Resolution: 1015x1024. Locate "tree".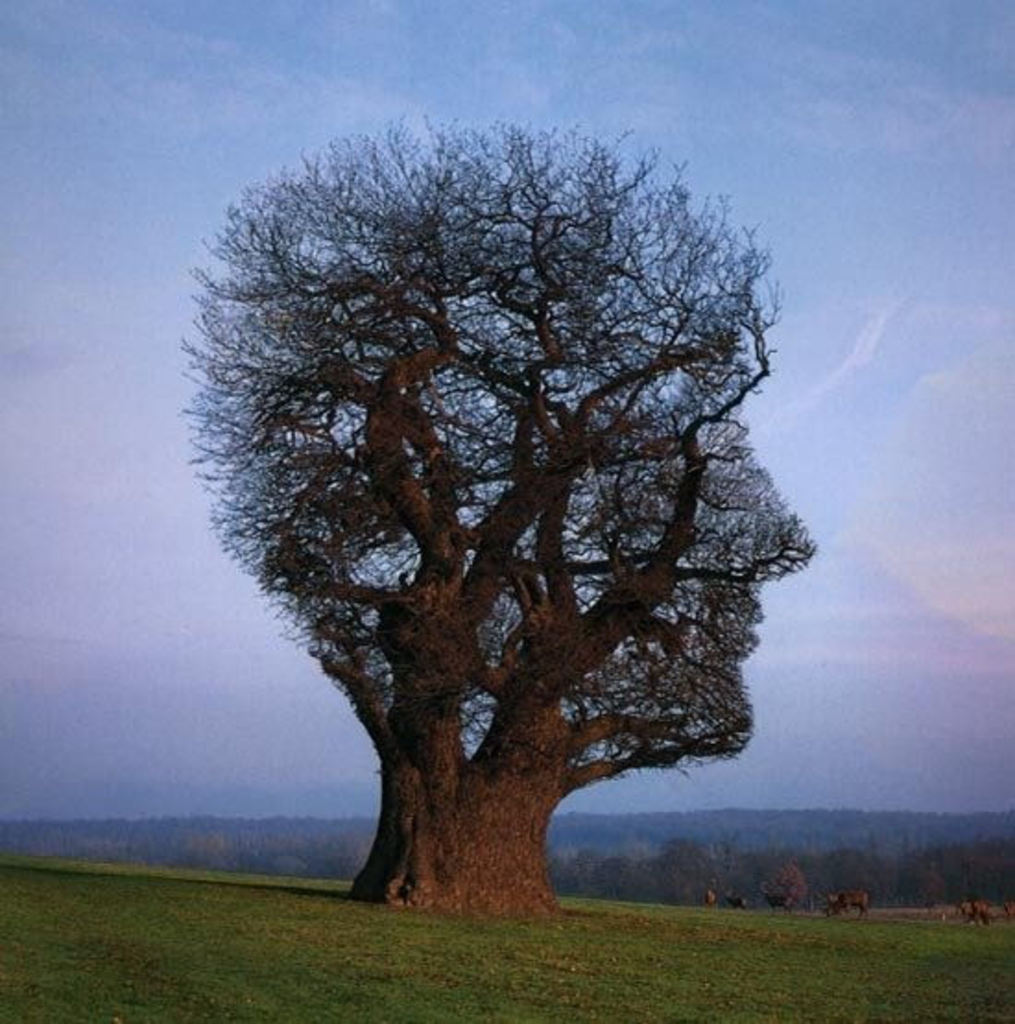
(x1=175, y1=103, x2=830, y2=876).
